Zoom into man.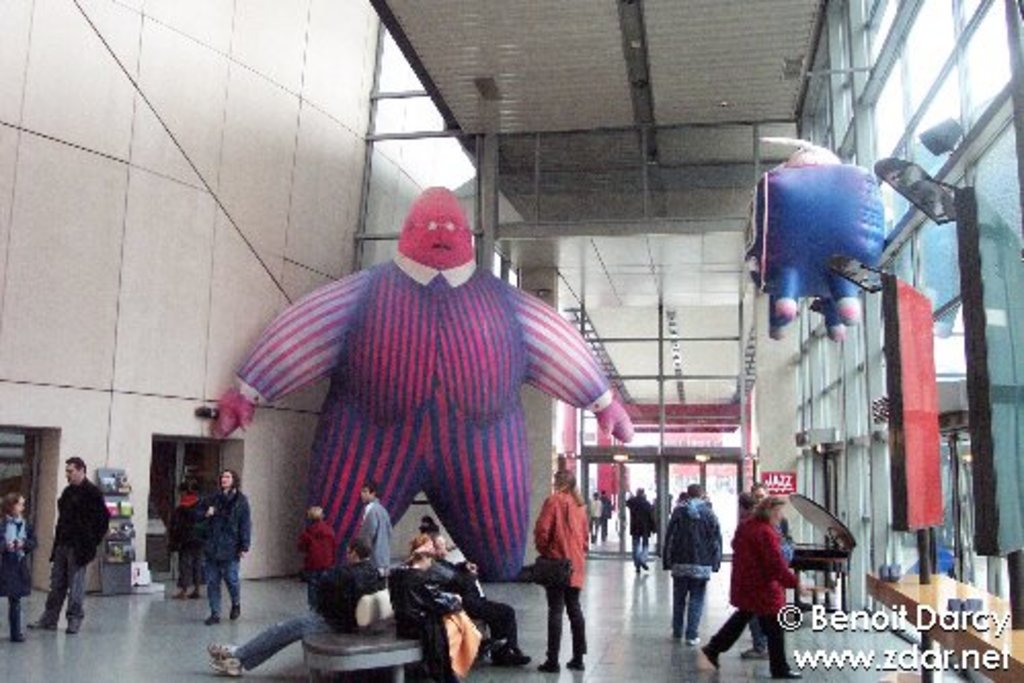
Zoom target: 240 201 609 624.
